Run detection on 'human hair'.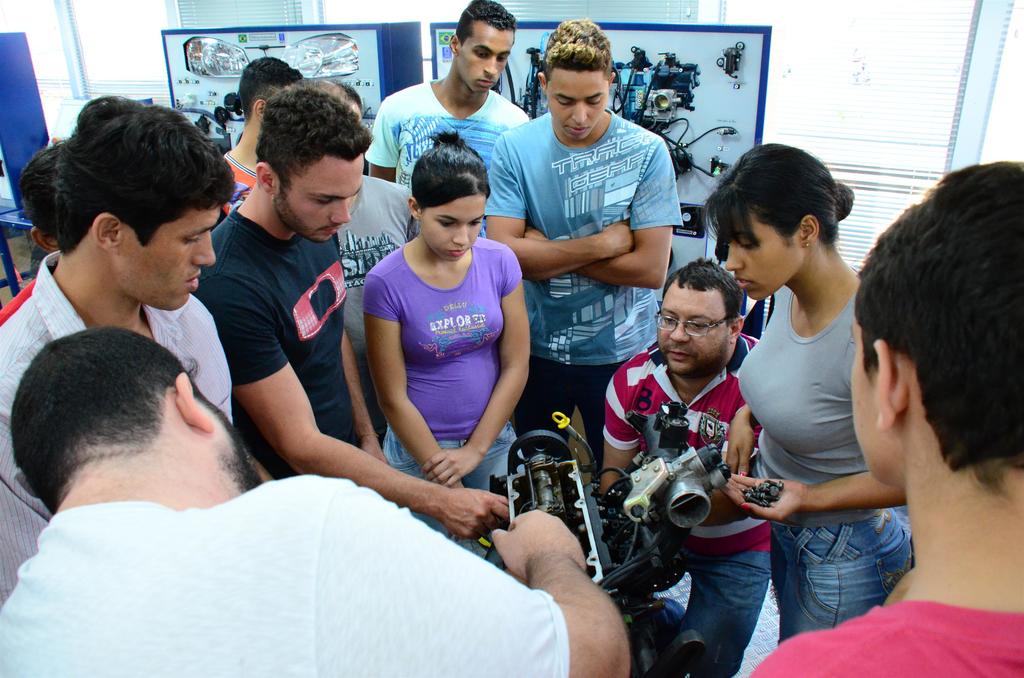
Result: bbox=(8, 325, 206, 512).
